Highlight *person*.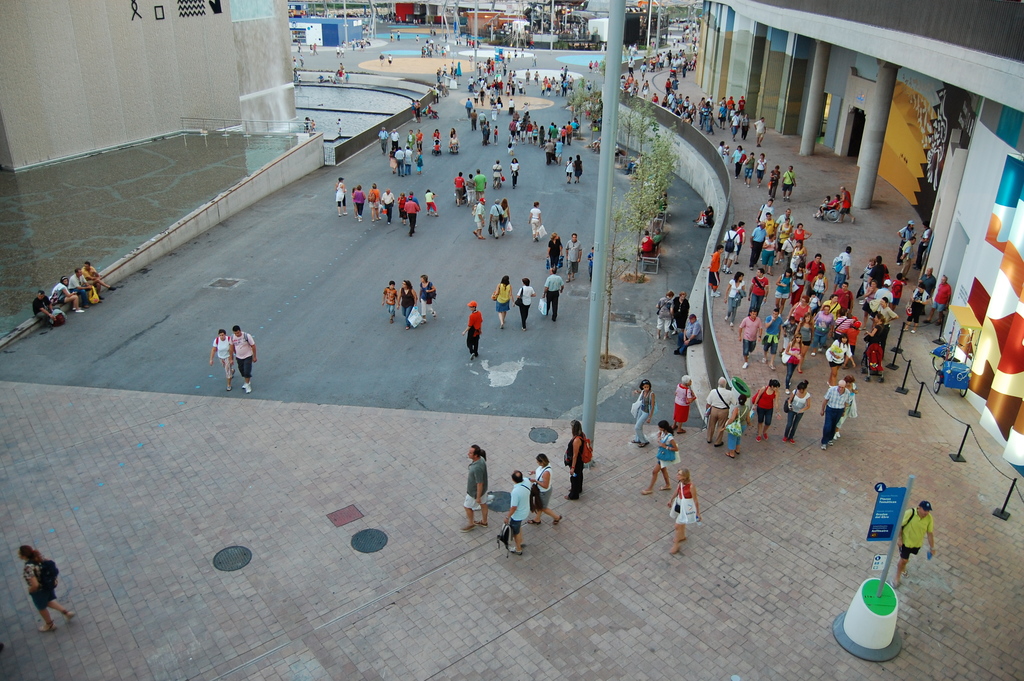
Highlighted region: select_region(593, 58, 598, 73).
